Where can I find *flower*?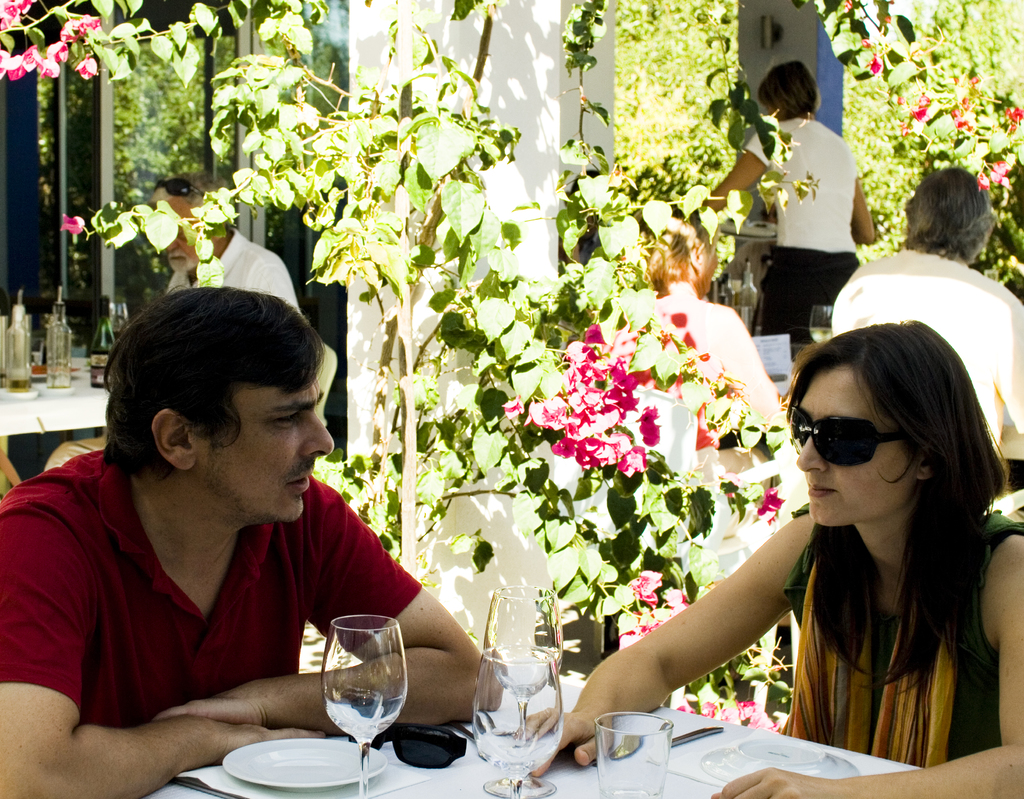
You can find it at region(866, 52, 881, 75).
